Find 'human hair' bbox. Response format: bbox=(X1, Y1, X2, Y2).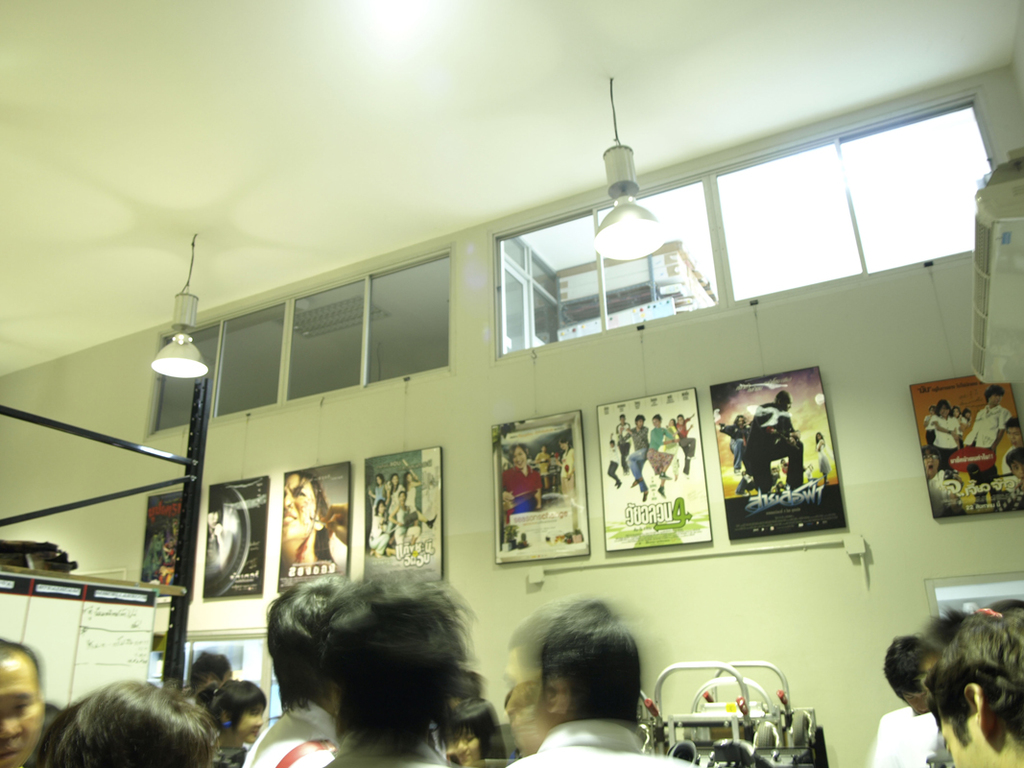
bbox=(773, 388, 793, 408).
